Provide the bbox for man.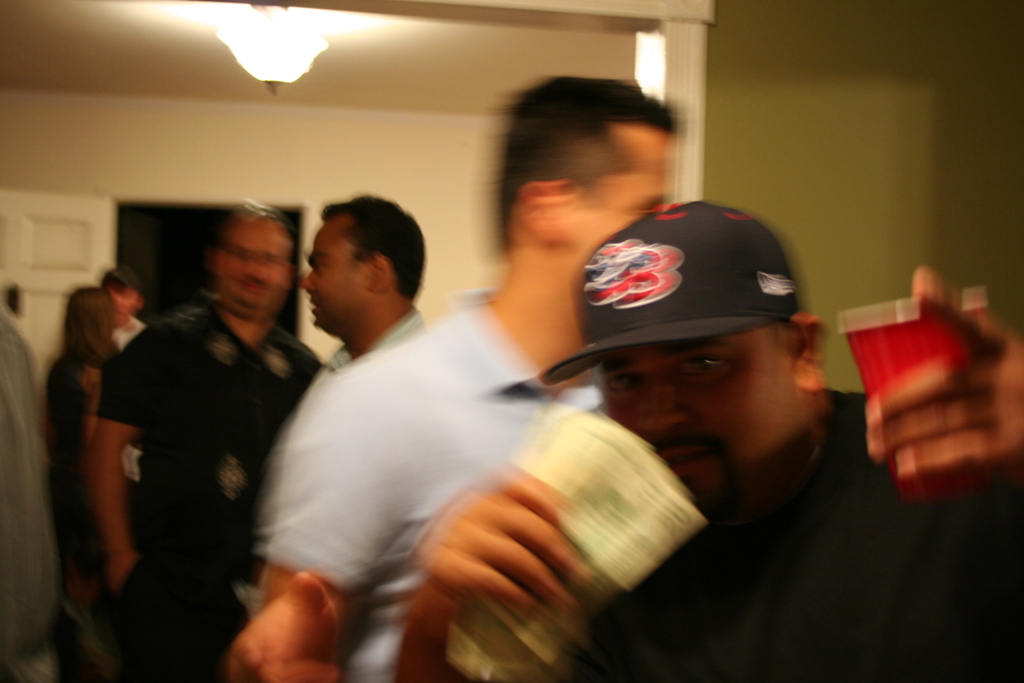
225, 68, 685, 682.
